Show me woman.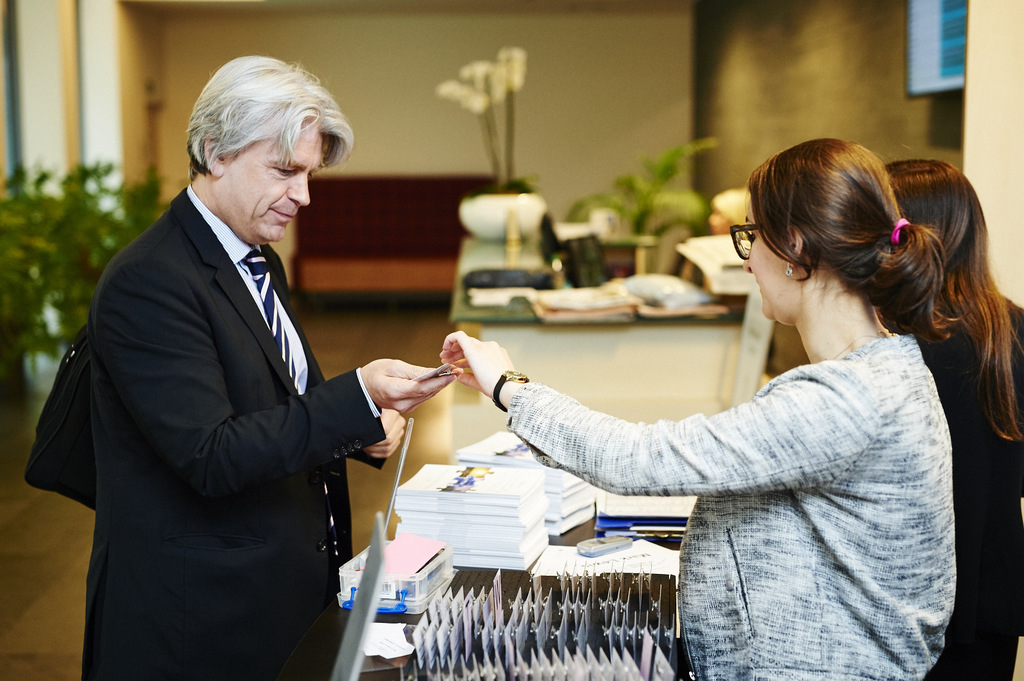
woman is here: select_region(462, 116, 992, 650).
